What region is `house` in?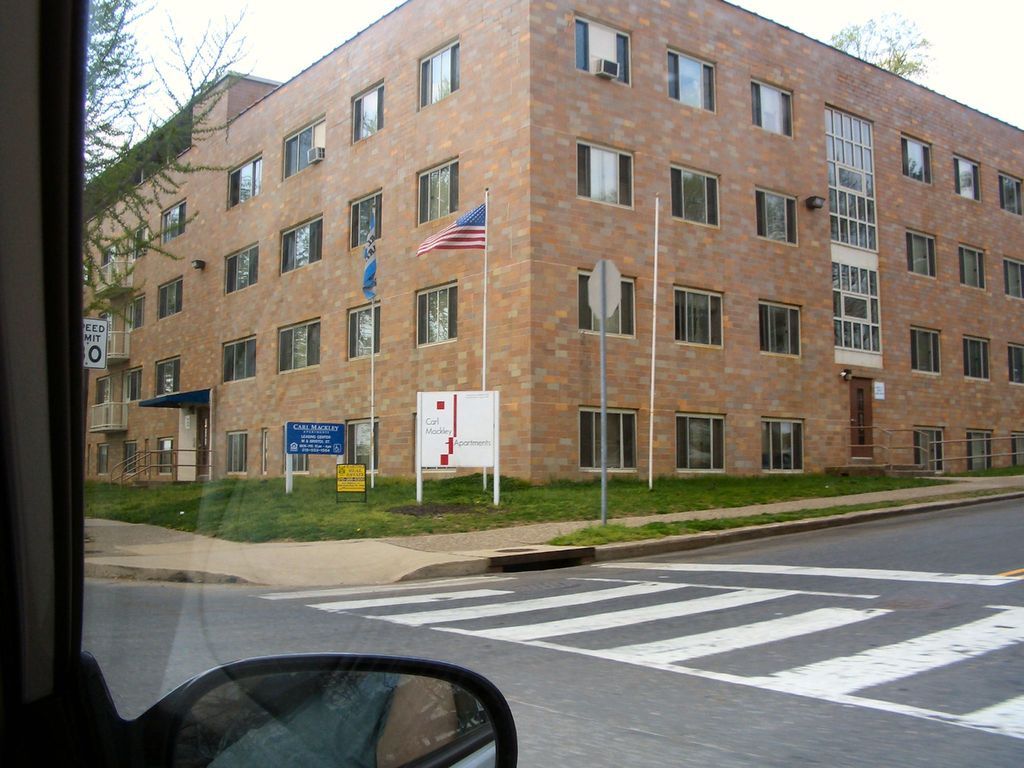
(71, 0, 1002, 561).
